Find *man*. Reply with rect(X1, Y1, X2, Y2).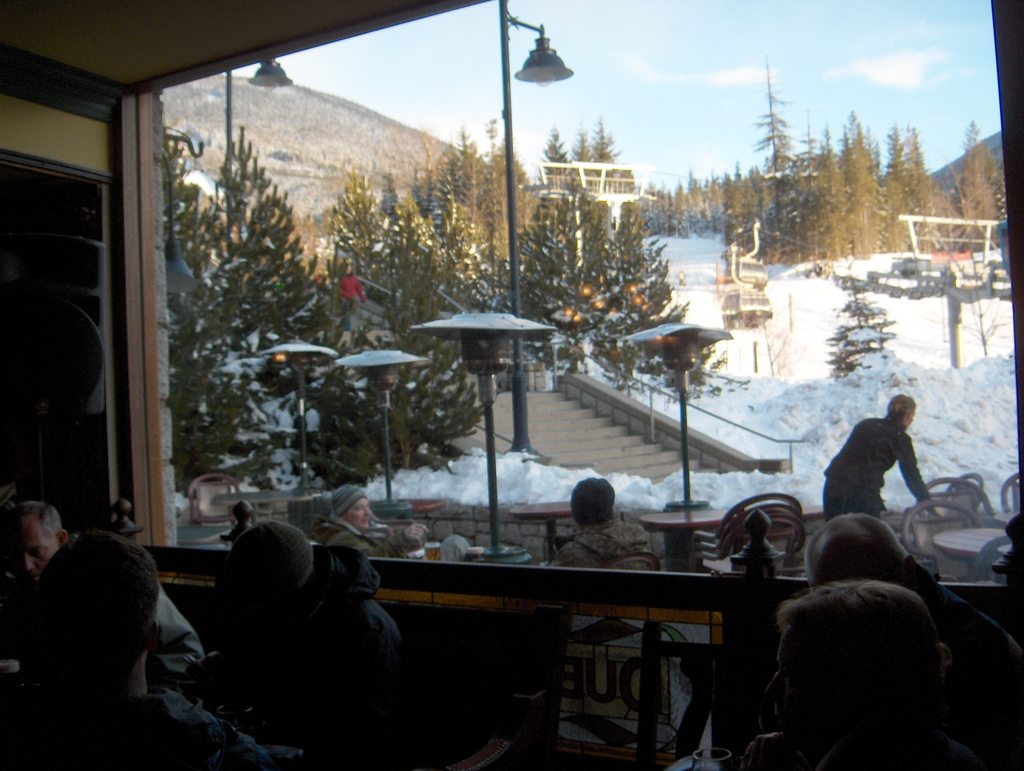
rect(0, 532, 268, 770).
